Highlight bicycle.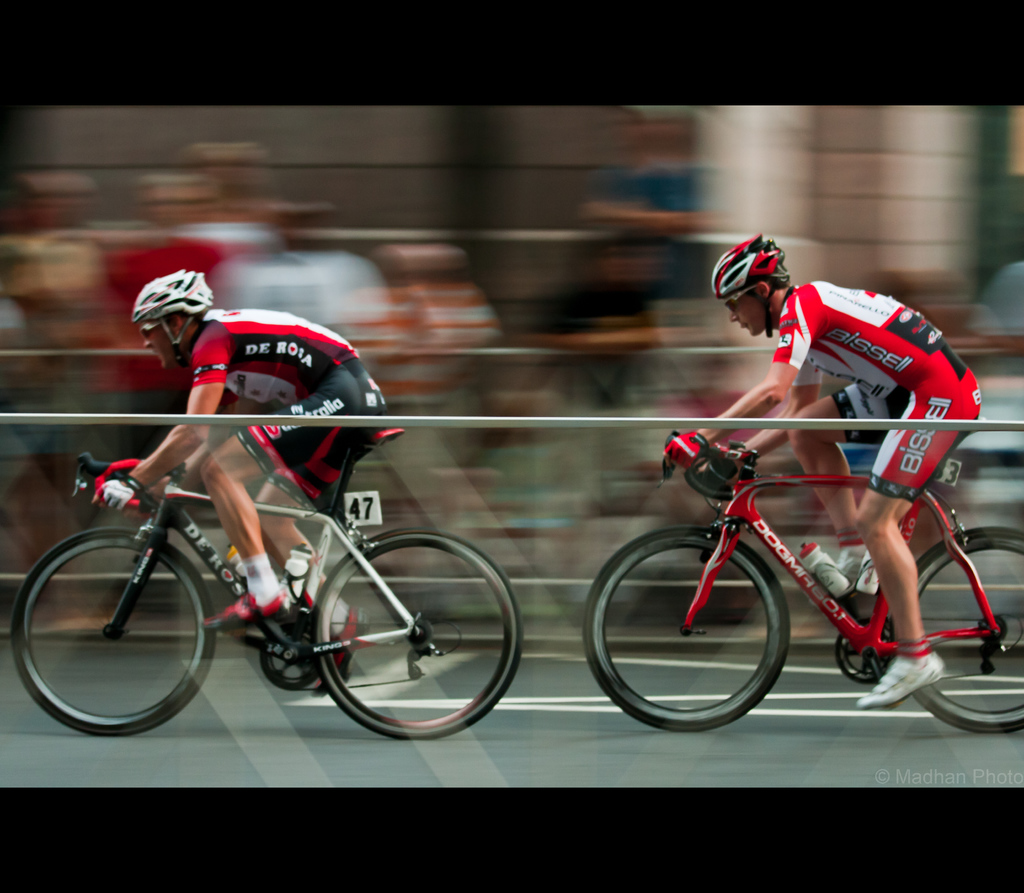
Highlighted region: bbox(575, 426, 1023, 733).
